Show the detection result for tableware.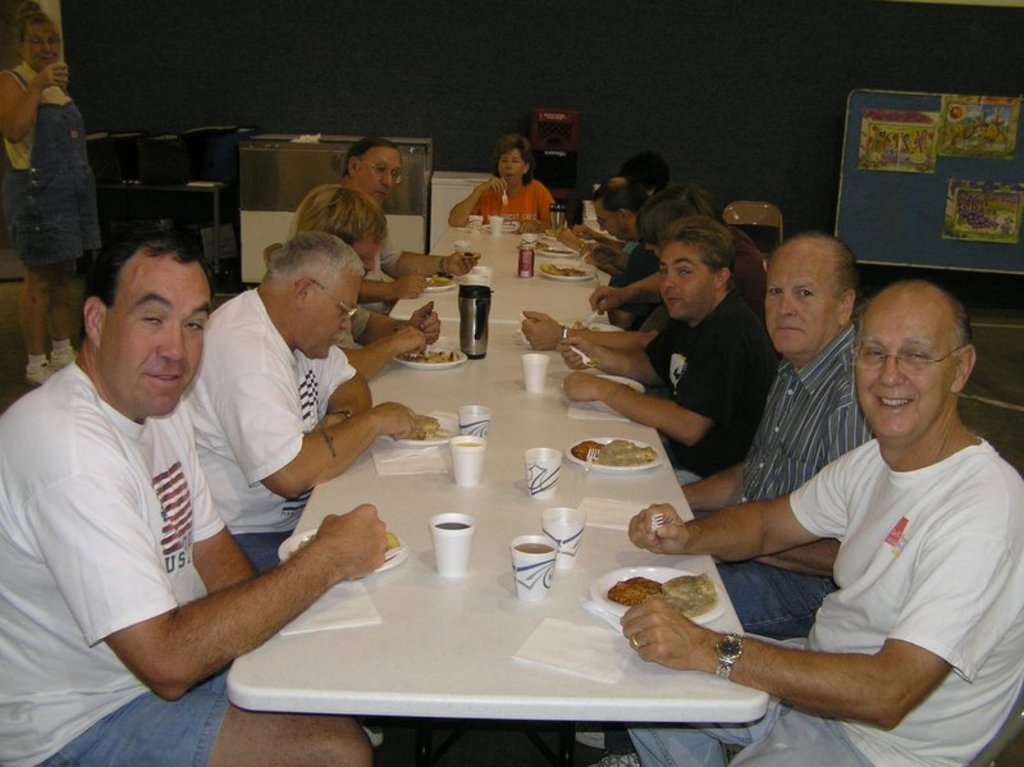
(540, 259, 603, 283).
